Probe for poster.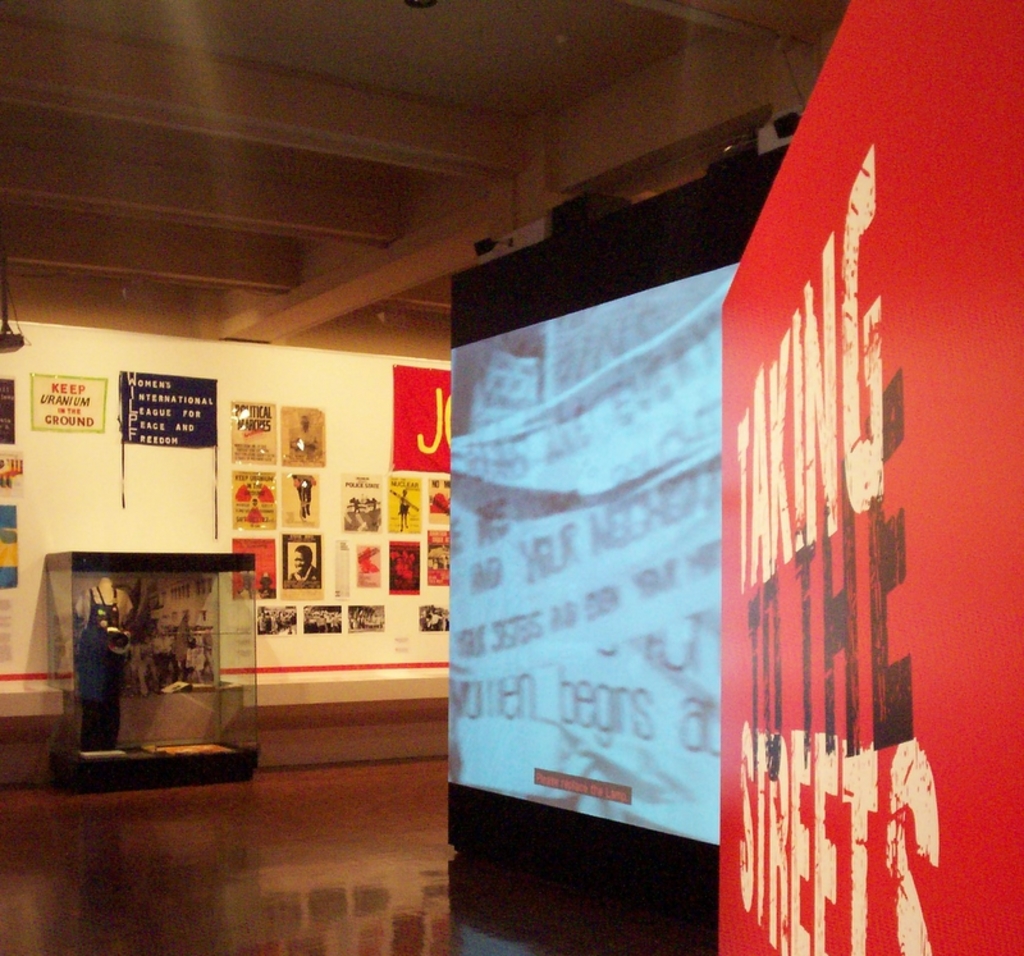
Probe result: 0 448 33 589.
